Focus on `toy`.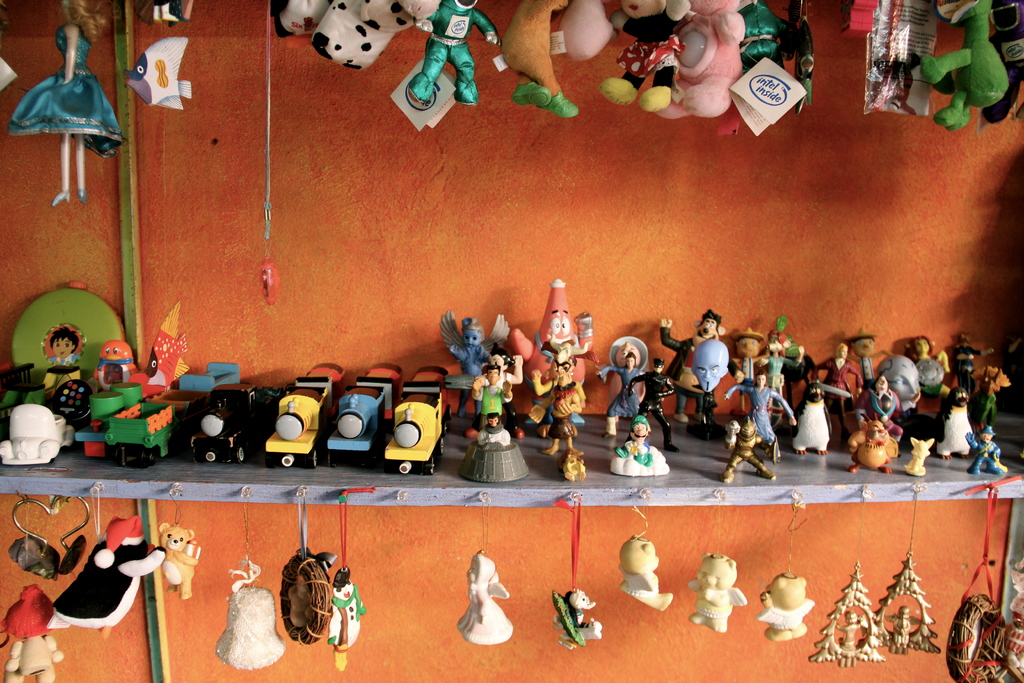
Focused at box=[407, 0, 502, 108].
